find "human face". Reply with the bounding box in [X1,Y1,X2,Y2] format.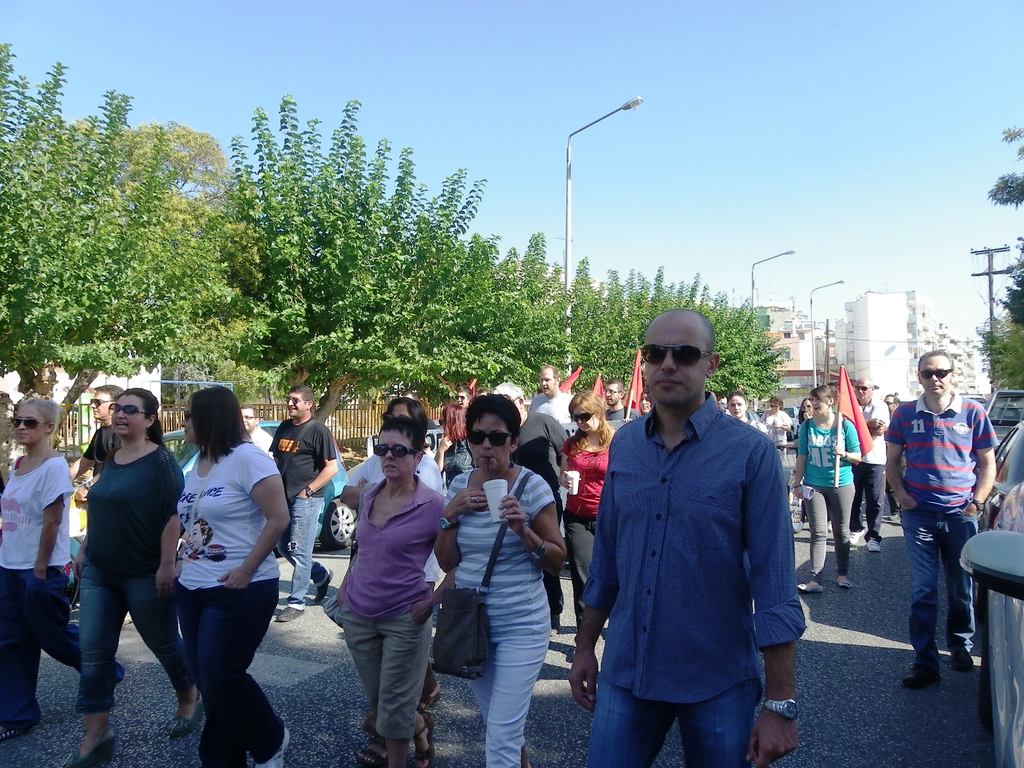
[646,312,706,406].
